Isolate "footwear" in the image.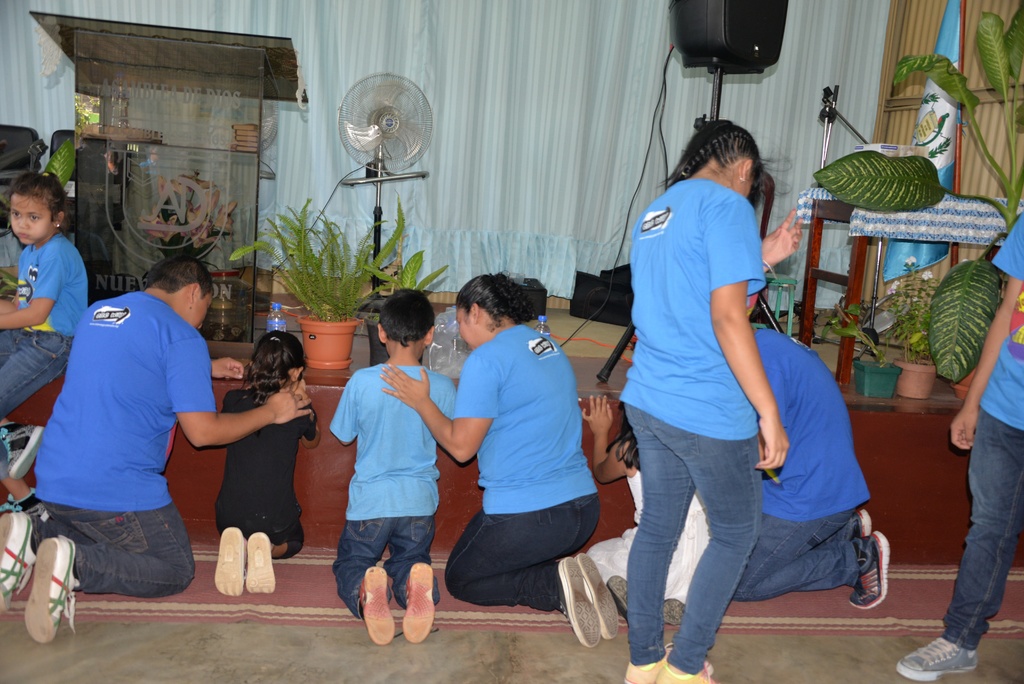
Isolated region: 849 532 891 610.
